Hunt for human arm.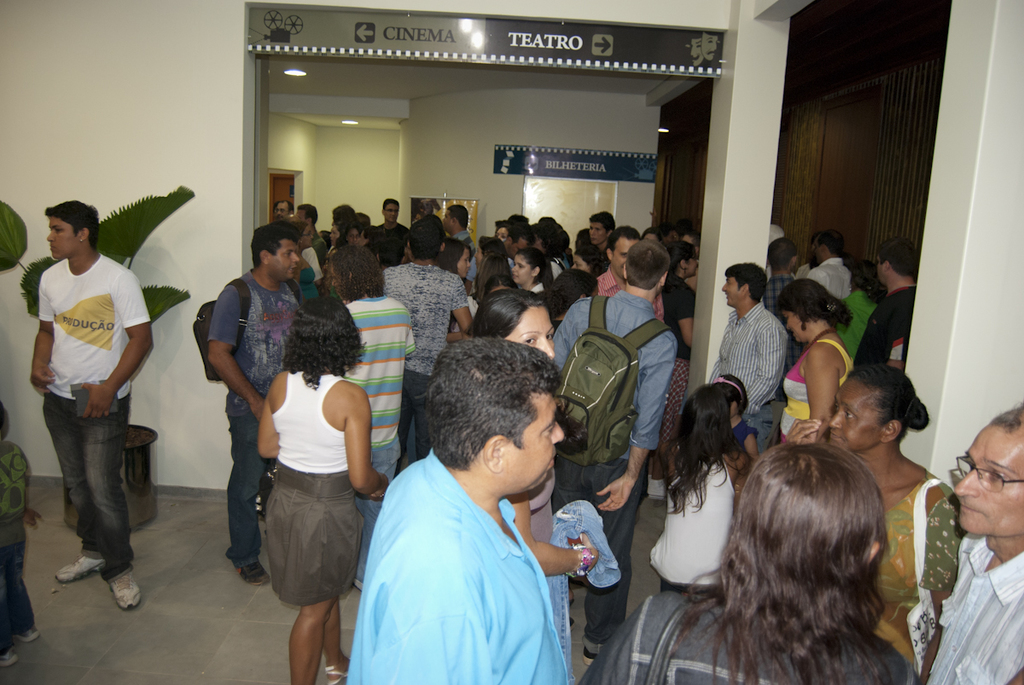
Hunted down at crop(321, 380, 373, 519).
